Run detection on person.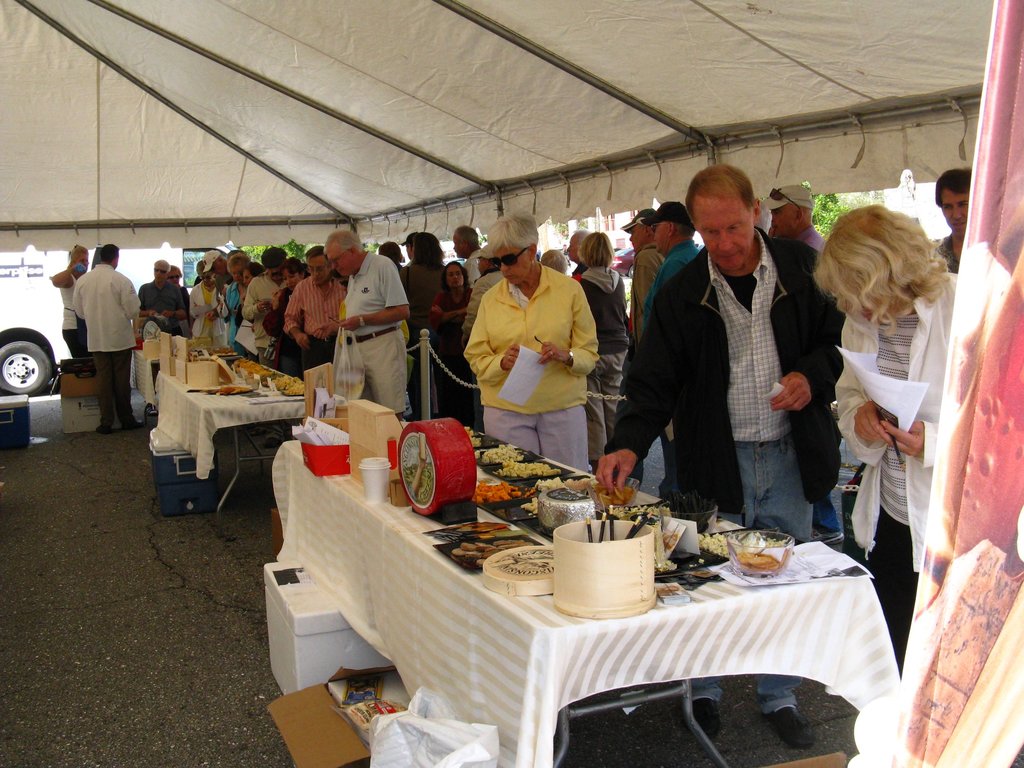
Result: [596,164,840,753].
